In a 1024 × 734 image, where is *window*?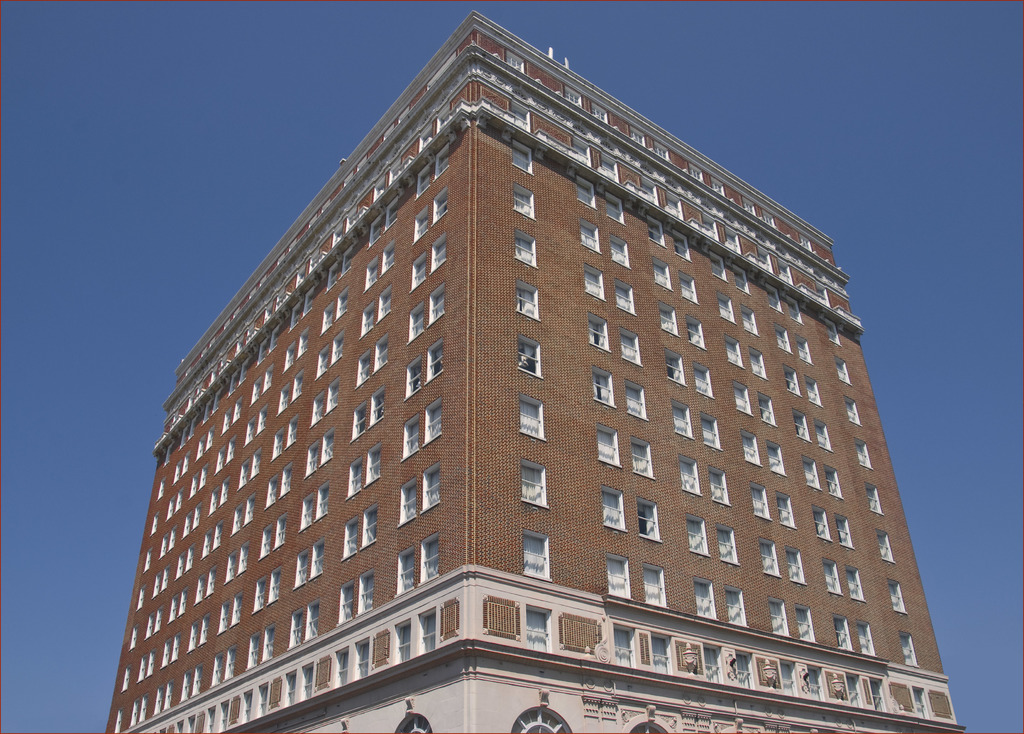
833:353:858:388.
